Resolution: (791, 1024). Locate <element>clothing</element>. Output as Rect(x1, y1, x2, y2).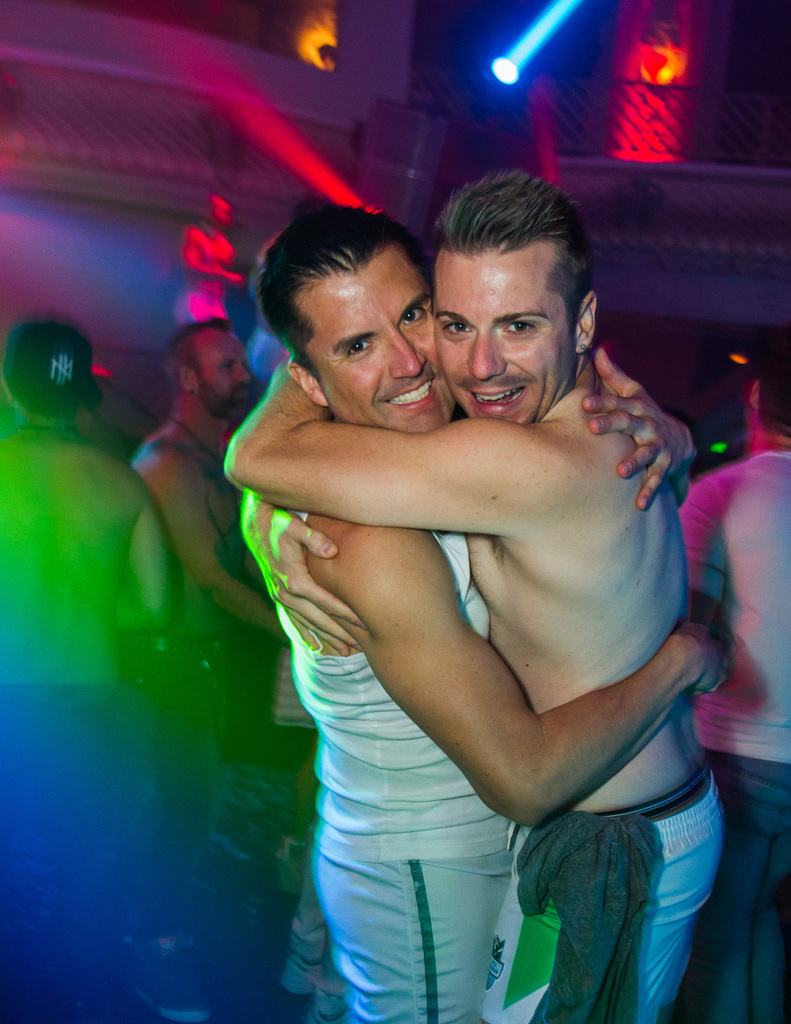
Rect(275, 502, 532, 1023).
